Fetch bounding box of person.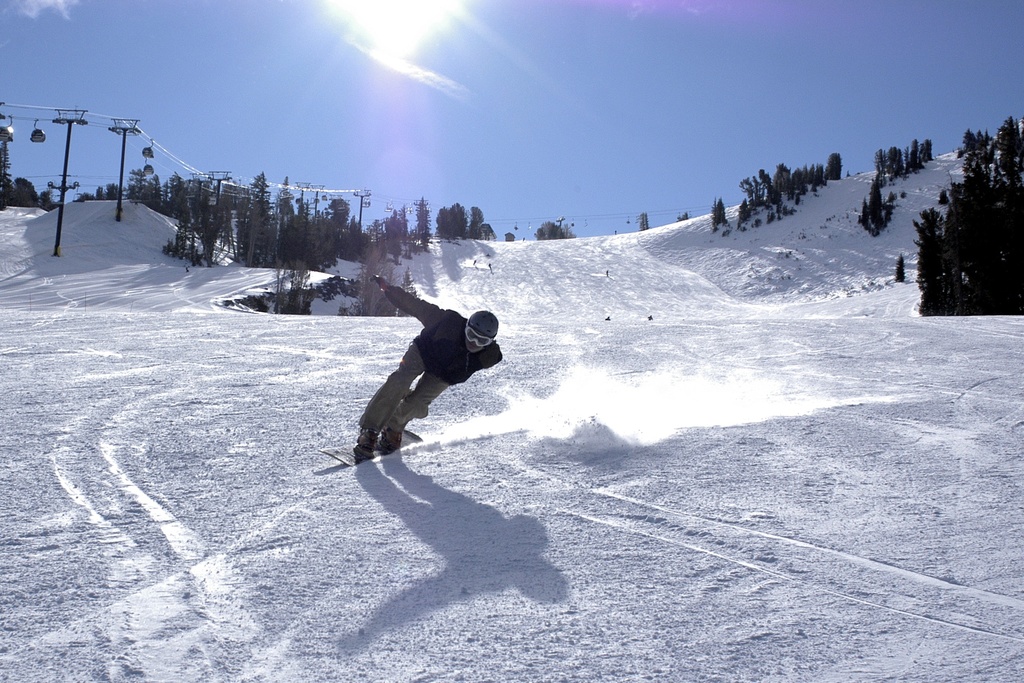
Bbox: {"left": 356, "top": 280, "right": 505, "bottom": 457}.
